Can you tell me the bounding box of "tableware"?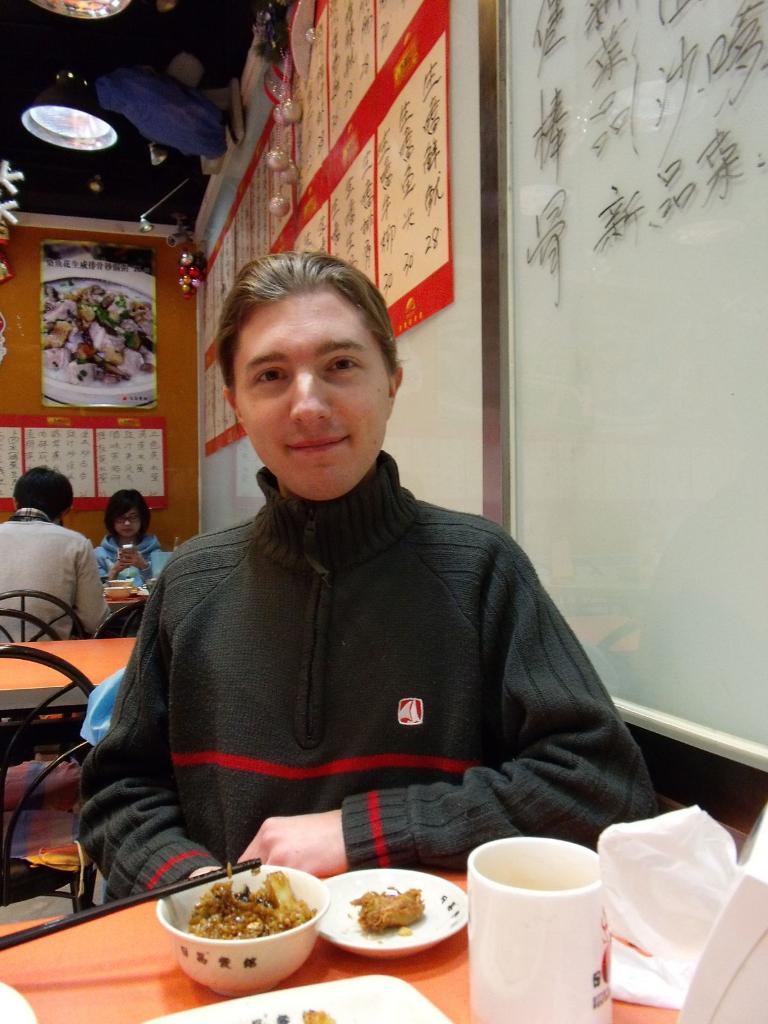
pyautogui.locateOnScreen(0, 980, 38, 1023).
